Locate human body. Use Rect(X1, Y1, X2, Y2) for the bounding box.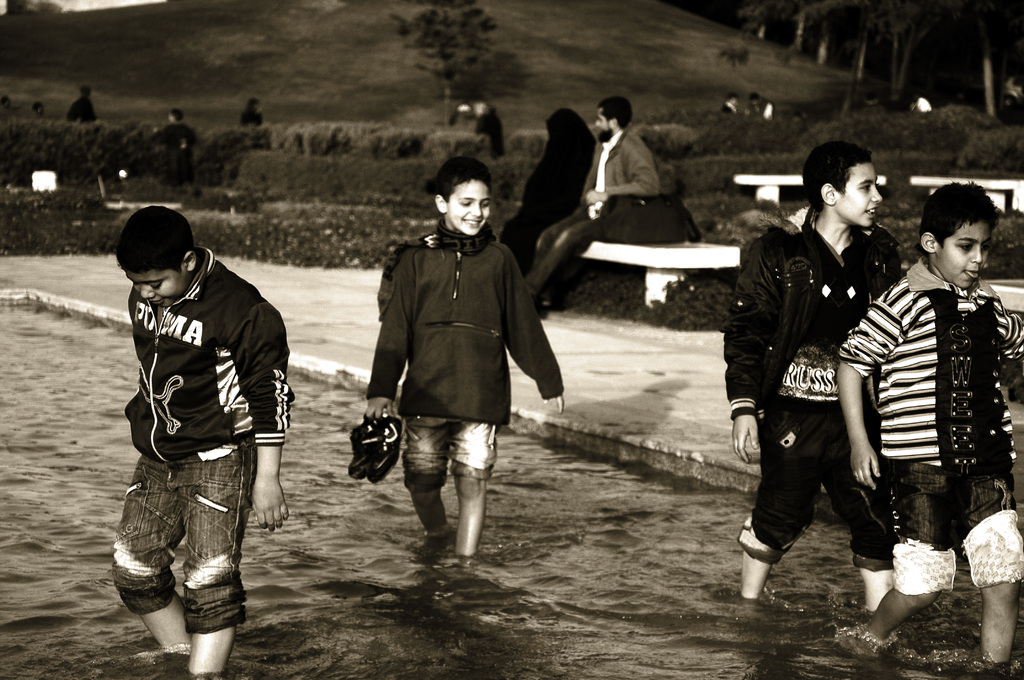
Rect(476, 110, 508, 160).
